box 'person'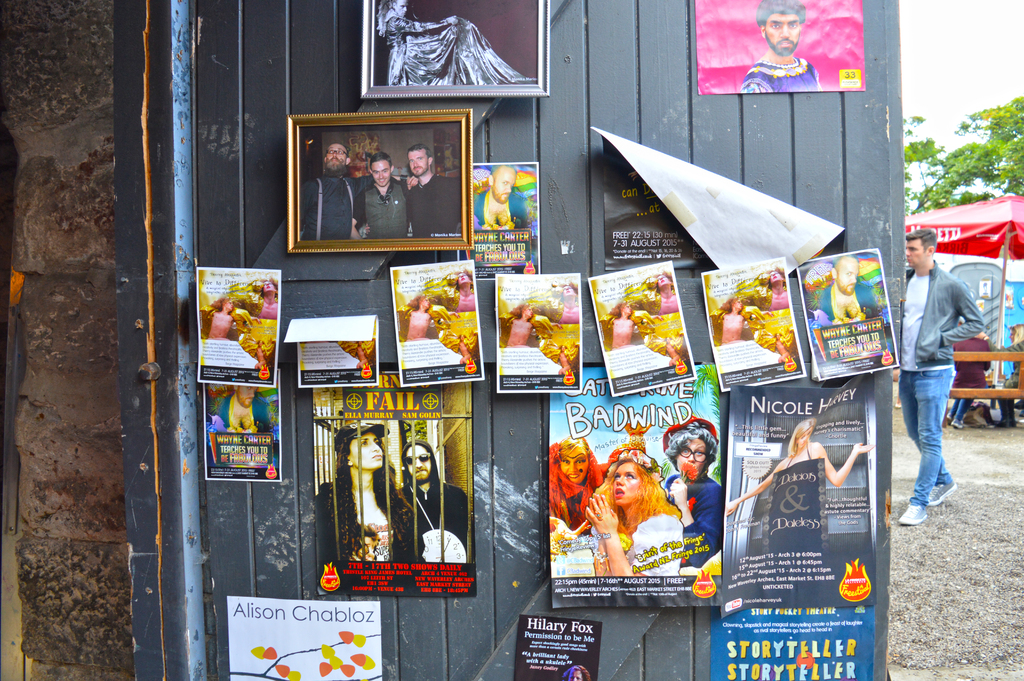
(left=661, top=413, right=724, bottom=570)
